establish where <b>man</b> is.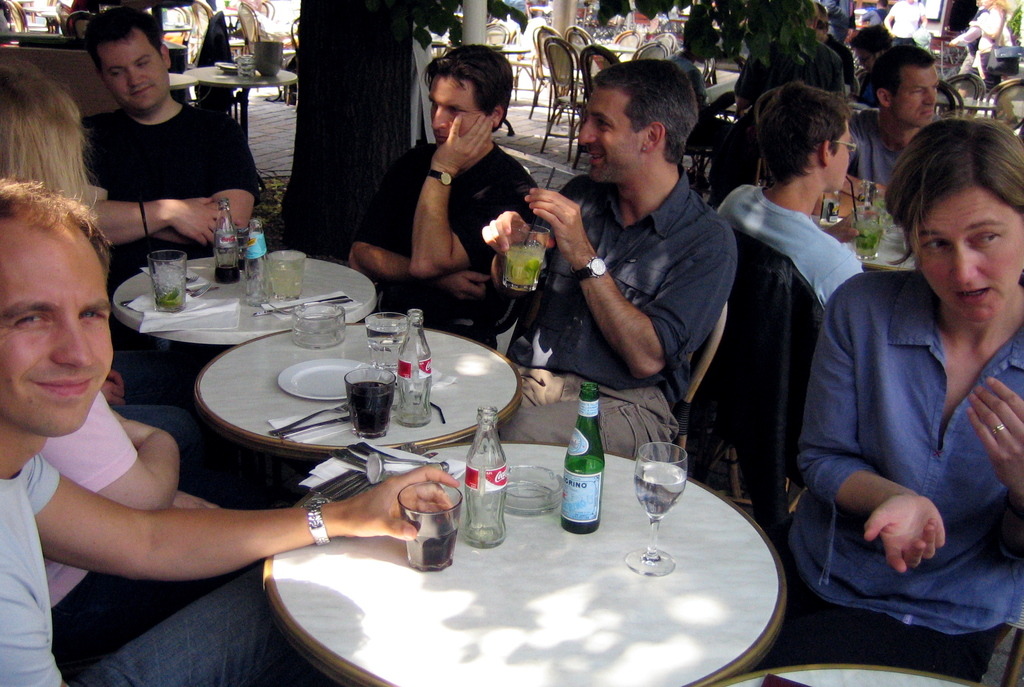
Established at [79,2,257,390].
